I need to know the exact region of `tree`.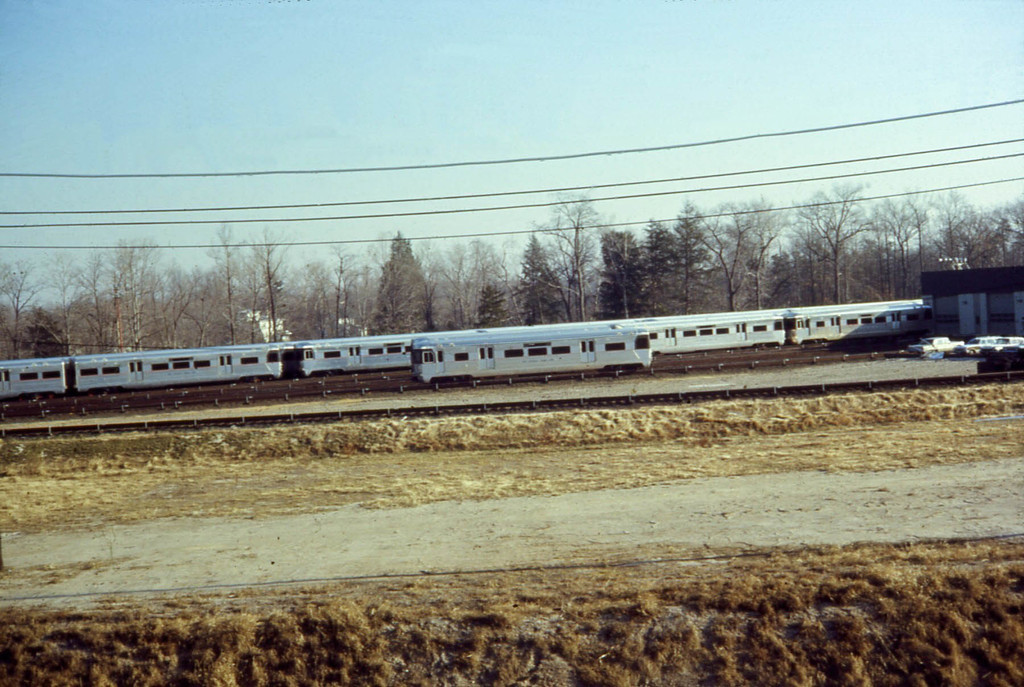
Region: [left=310, top=237, right=384, bottom=346].
